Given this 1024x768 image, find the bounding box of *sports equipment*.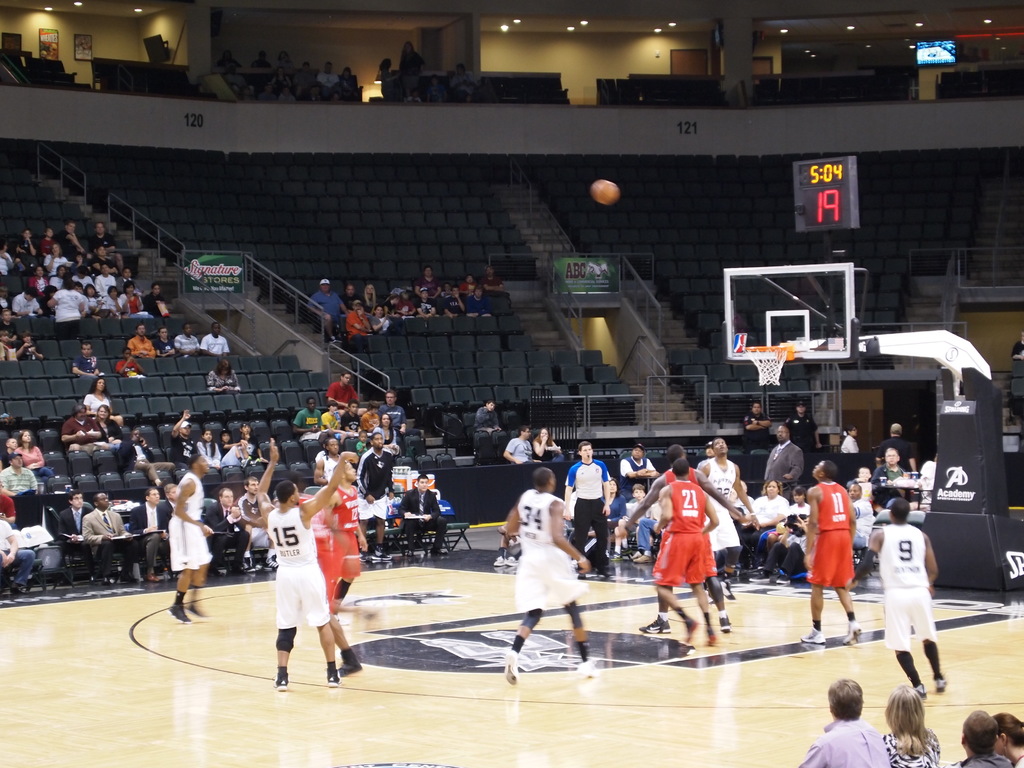
(717, 611, 732, 636).
